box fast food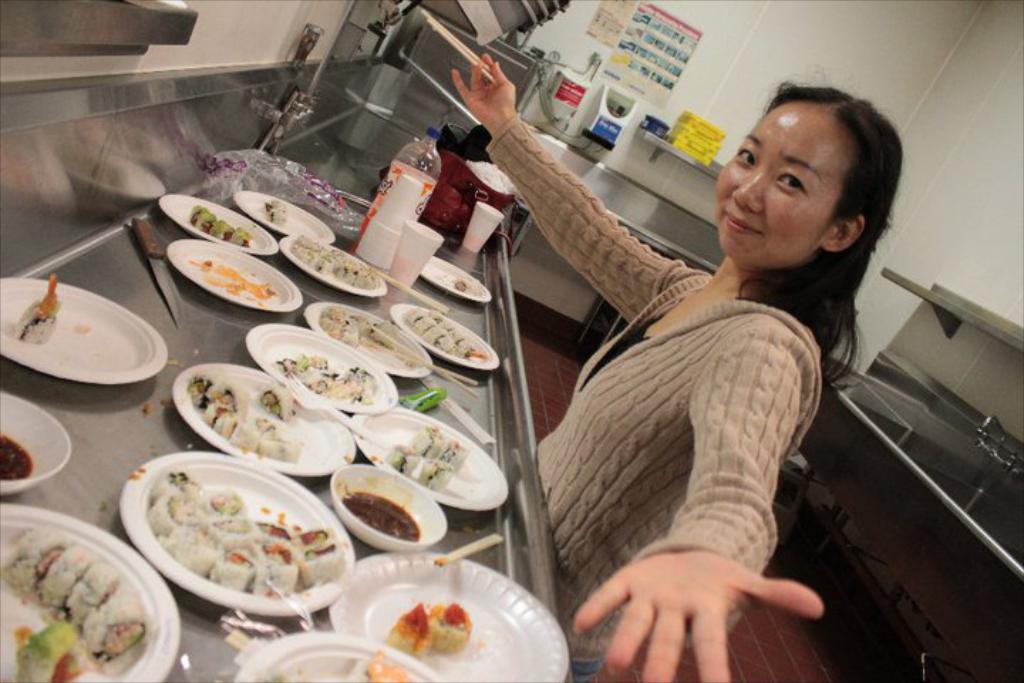
0 430 31 481
